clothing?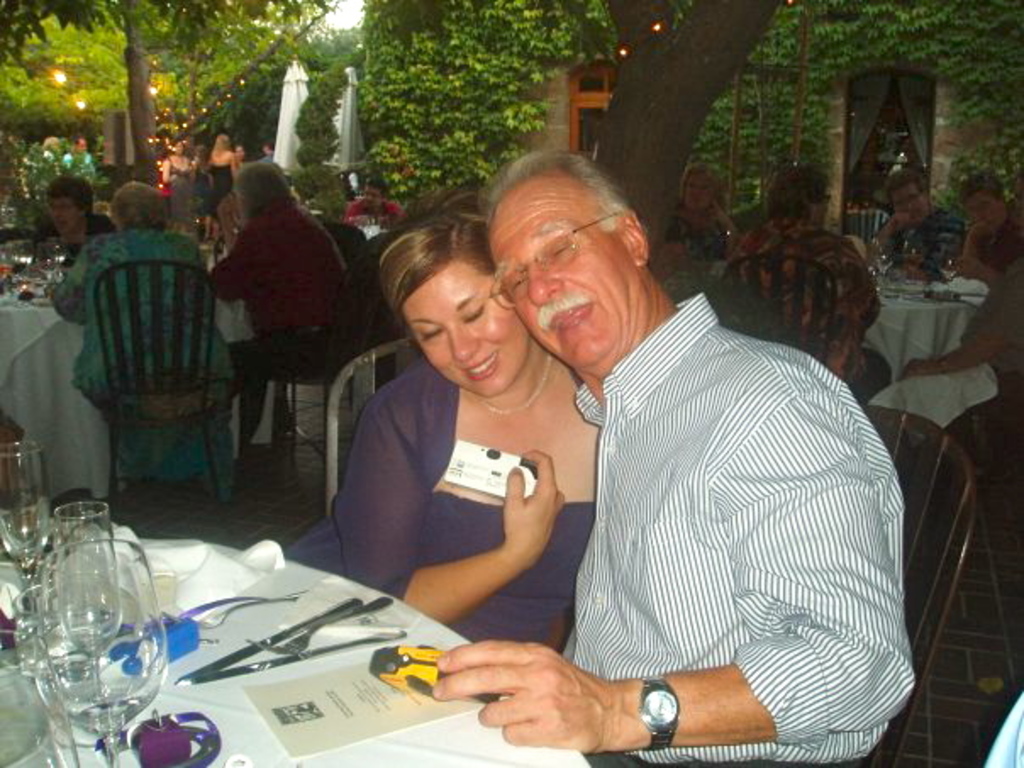
x1=505, y1=273, x2=914, y2=739
